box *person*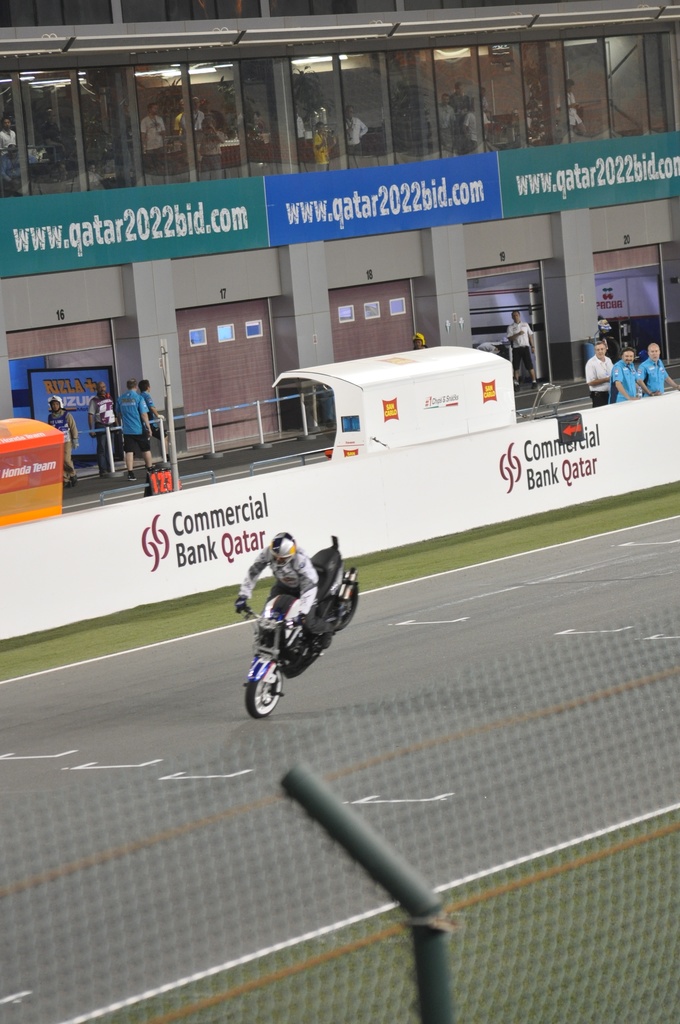
pyautogui.locateOnScreen(181, 95, 203, 140)
